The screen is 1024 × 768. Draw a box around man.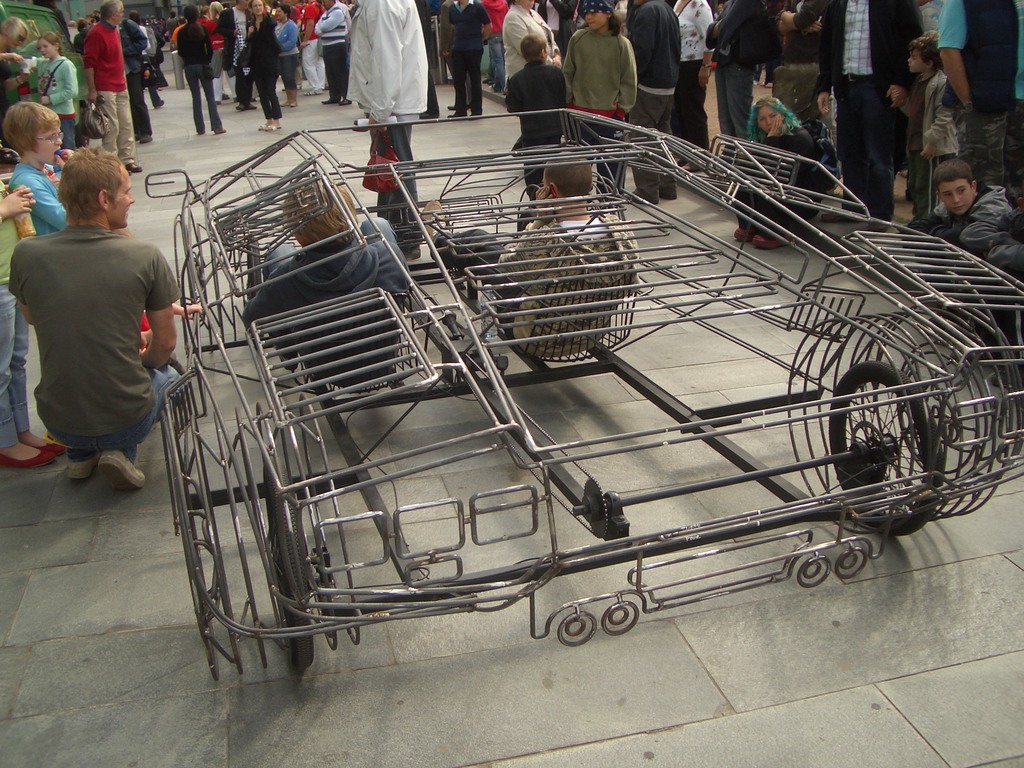
locate(476, 0, 508, 92).
